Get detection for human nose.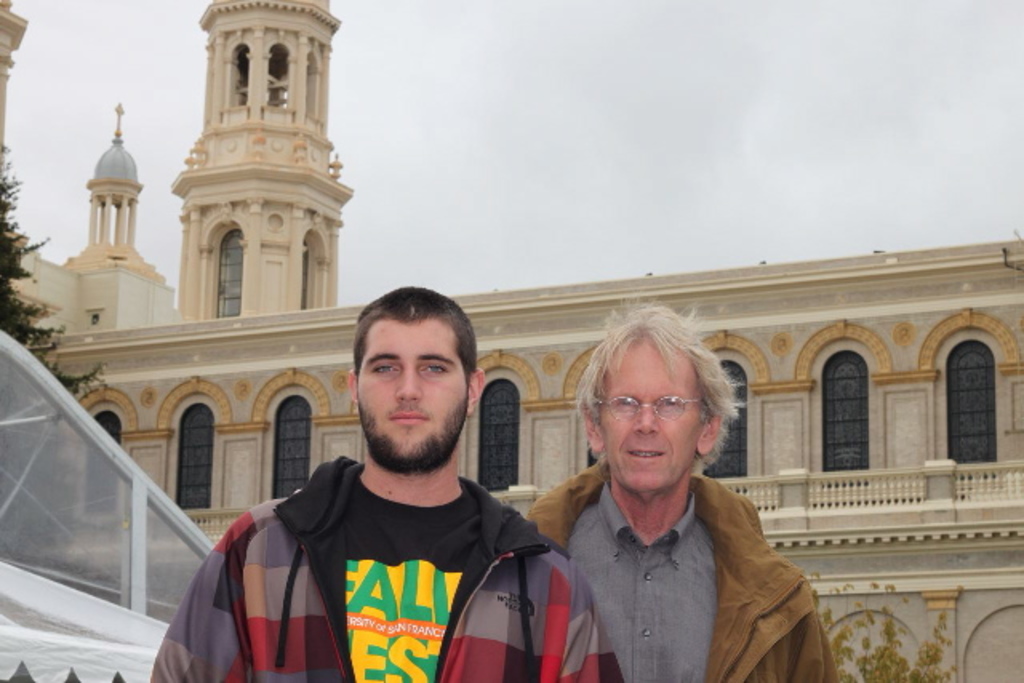
Detection: locate(394, 363, 422, 397).
